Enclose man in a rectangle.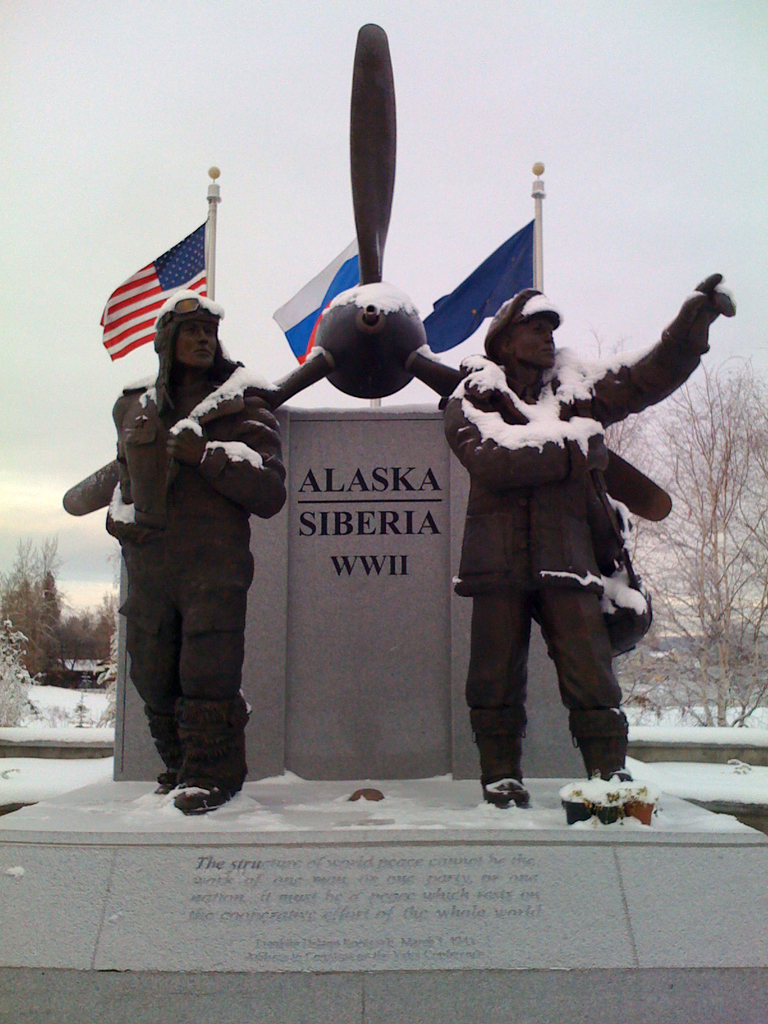
region(426, 263, 696, 817).
